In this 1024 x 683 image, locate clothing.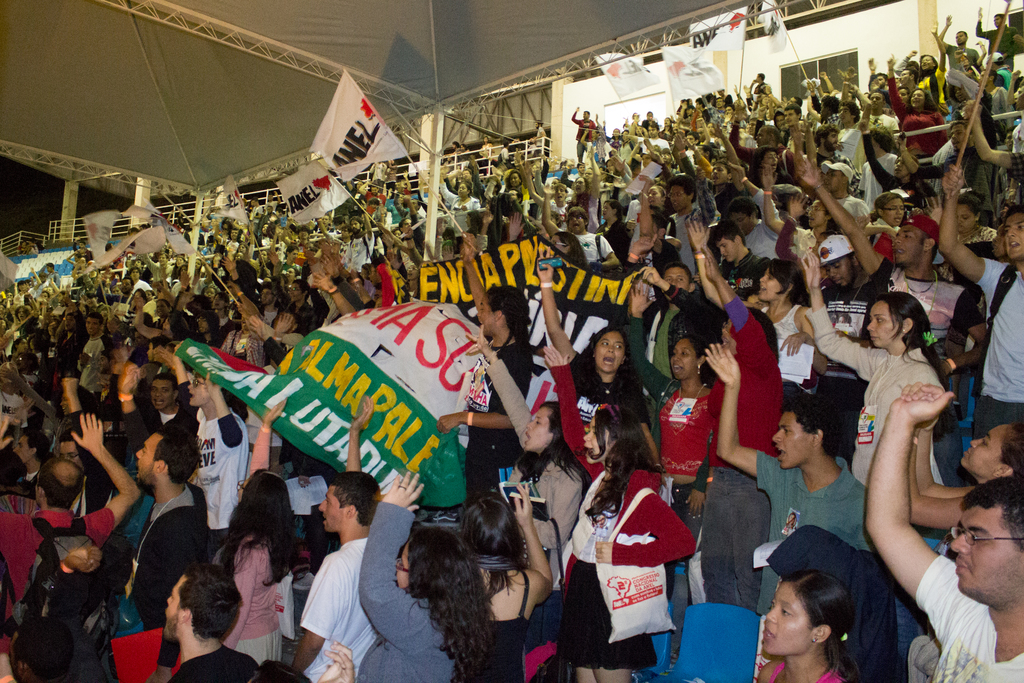
Bounding box: (207, 531, 284, 661).
